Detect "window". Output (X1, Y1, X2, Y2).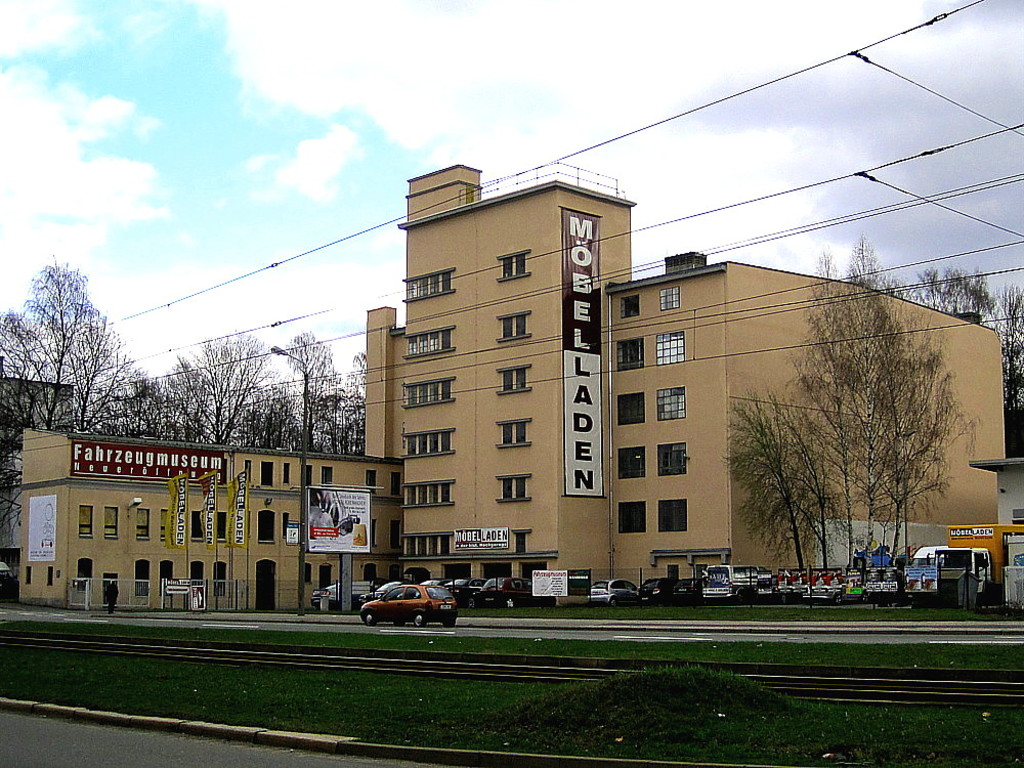
(304, 561, 313, 584).
